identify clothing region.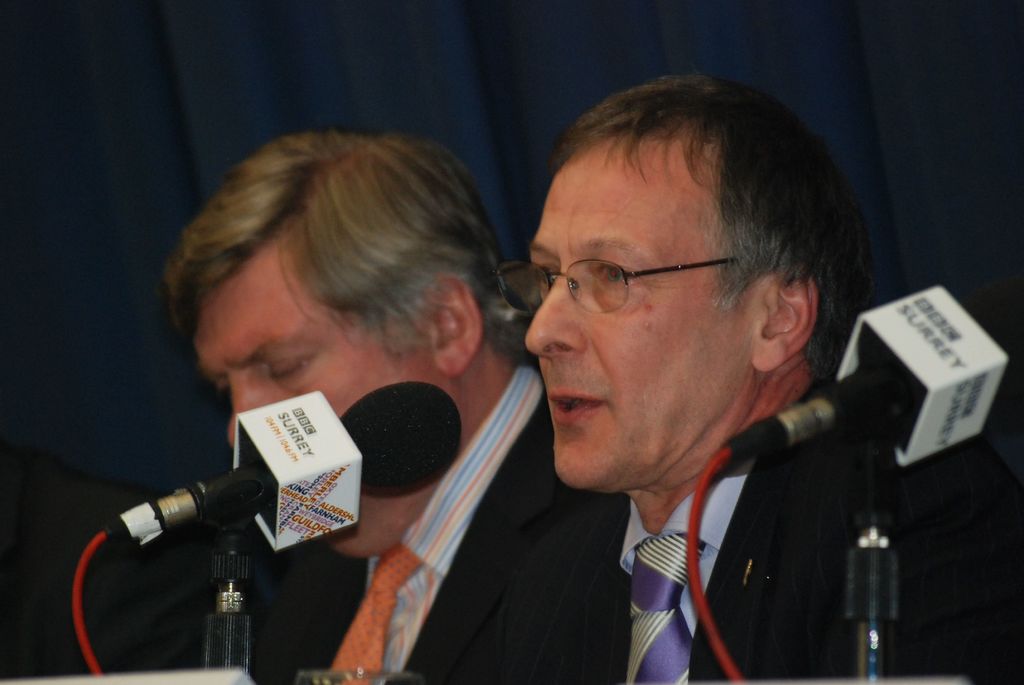
Region: crop(134, 359, 637, 684).
